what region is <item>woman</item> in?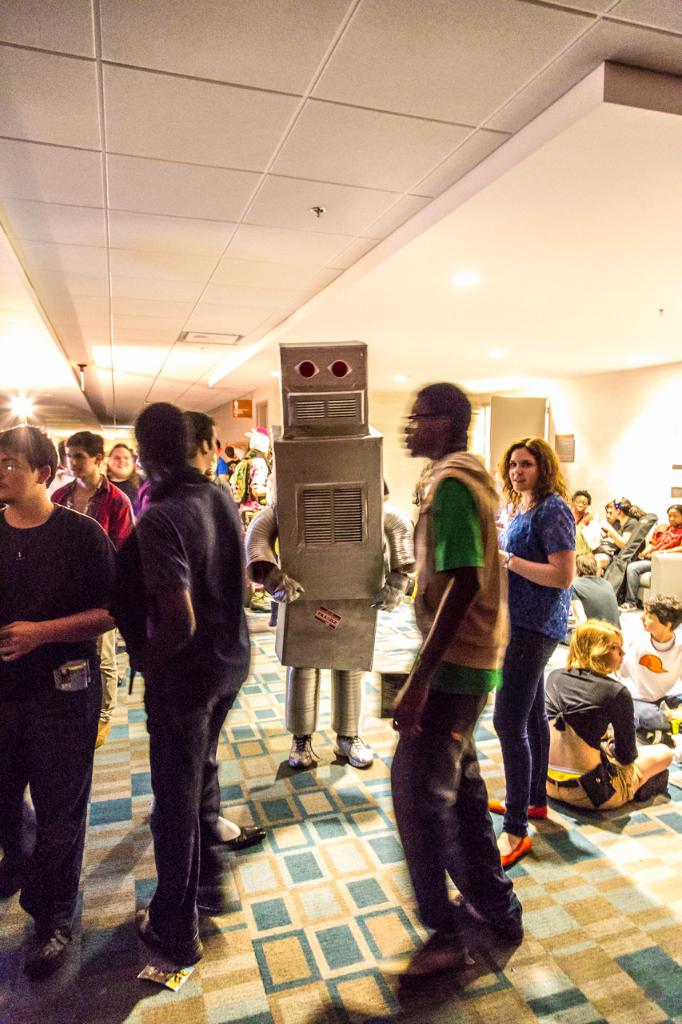
[602,490,653,614].
